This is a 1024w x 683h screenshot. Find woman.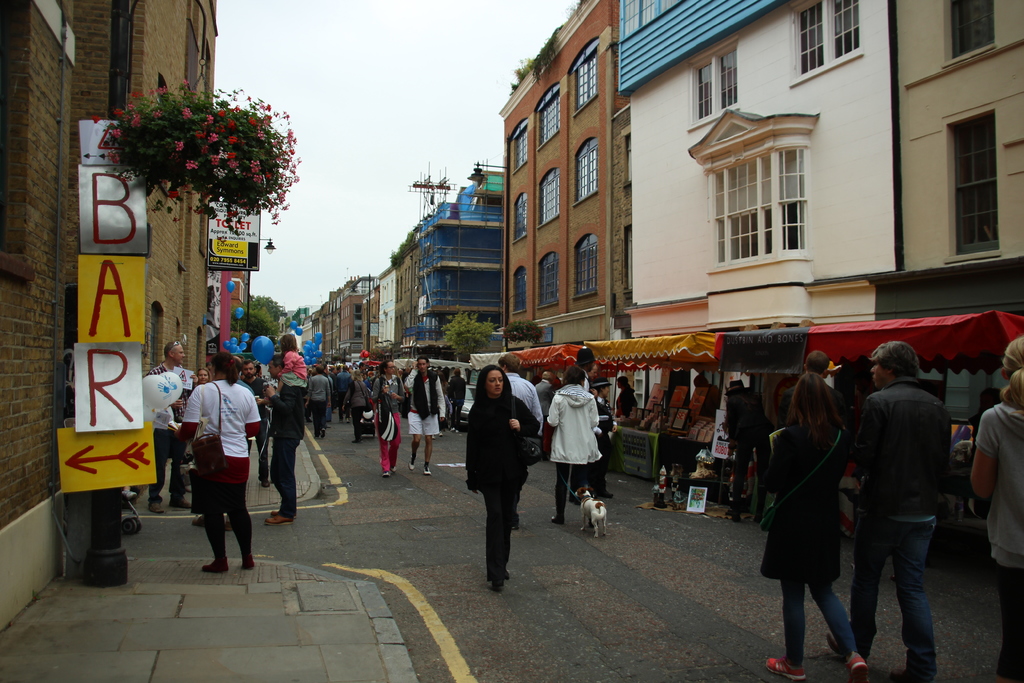
Bounding box: locate(181, 354, 261, 572).
